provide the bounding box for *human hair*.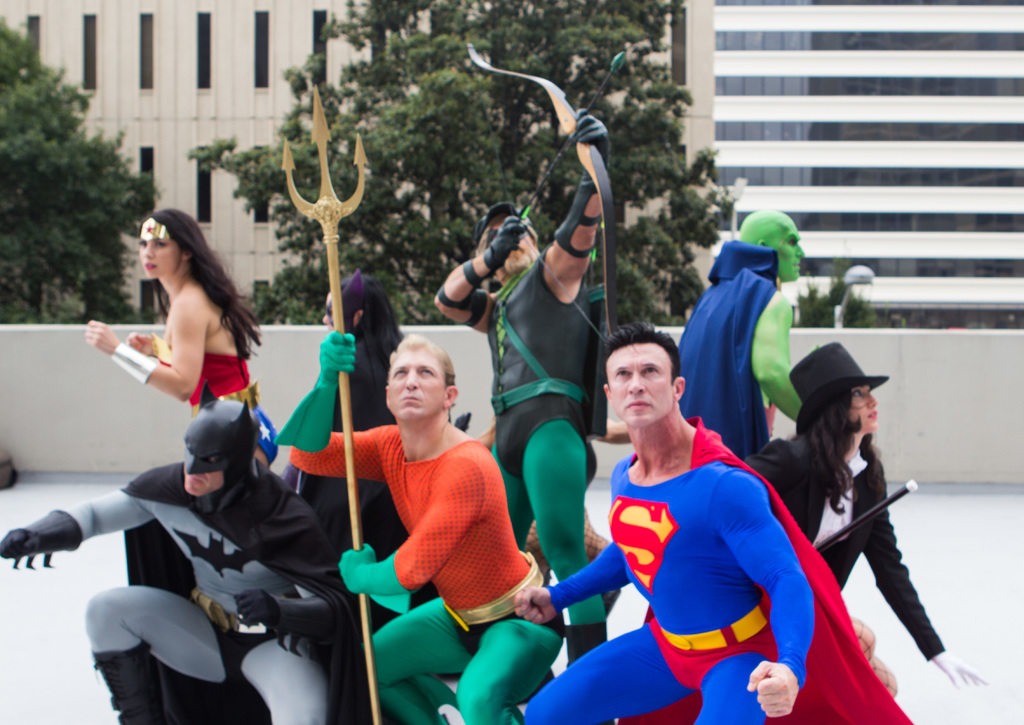
x1=386, y1=330, x2=460, y2=393.
